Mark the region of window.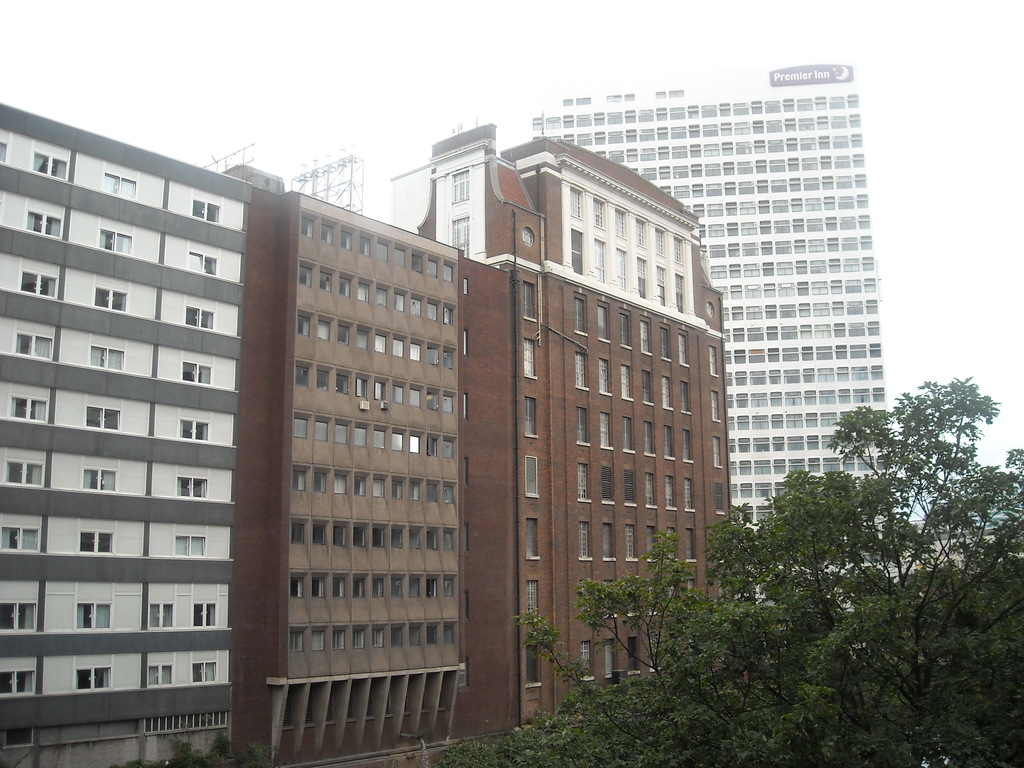
Region: [576,97,589,103].
